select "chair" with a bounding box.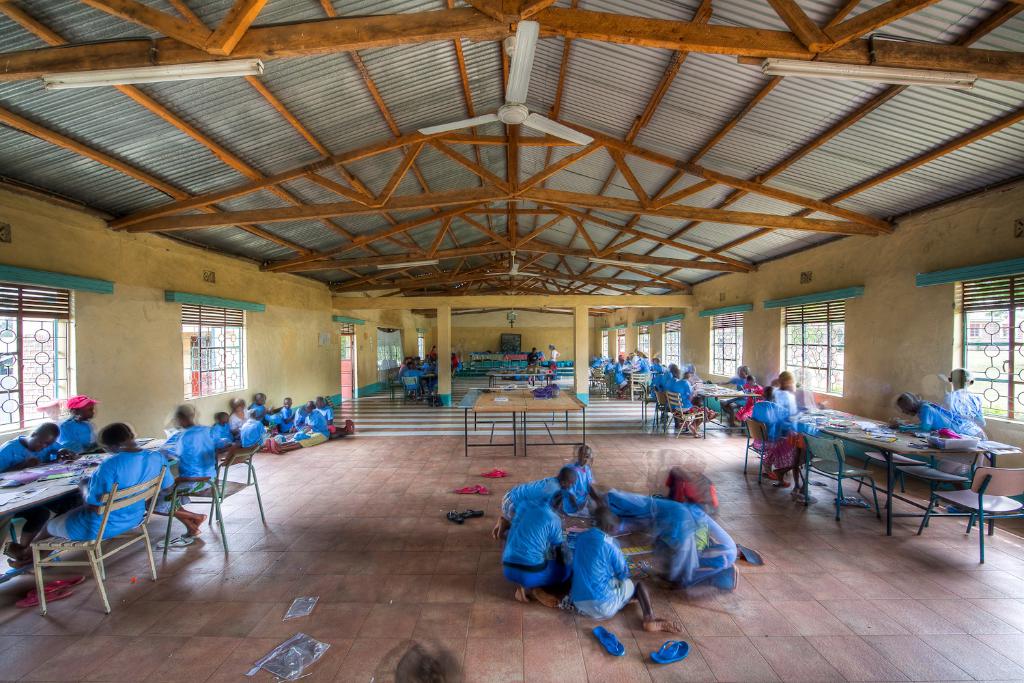
x1=9 y1=460 x2=167 y2=619.
